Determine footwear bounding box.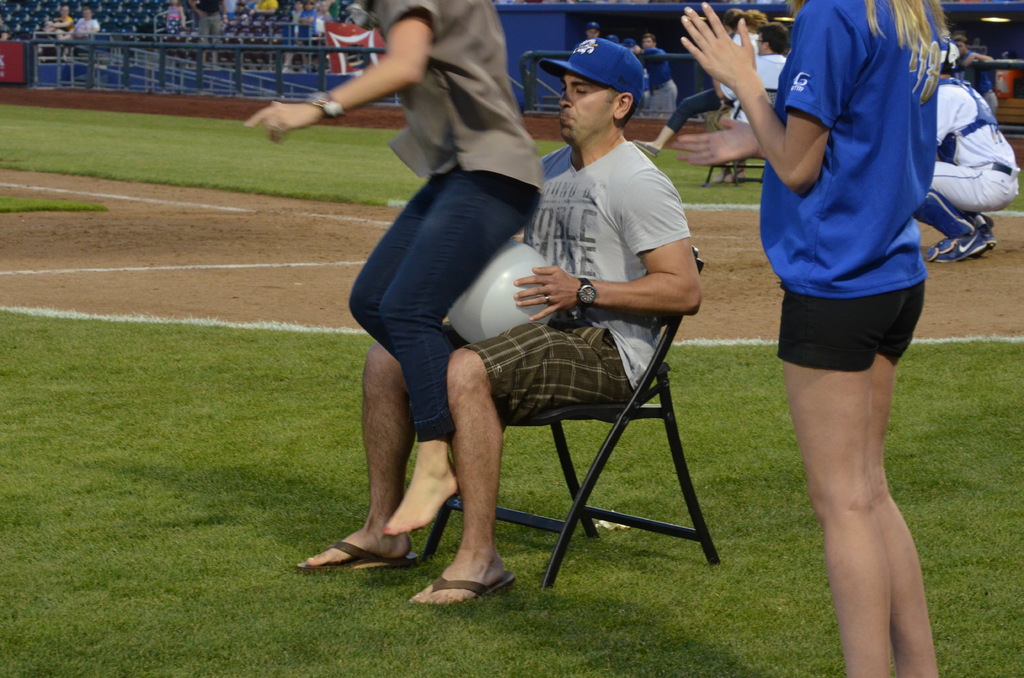
Determined: {"left": 972, "top": 210, "right": 996, "bottom": 249}.
